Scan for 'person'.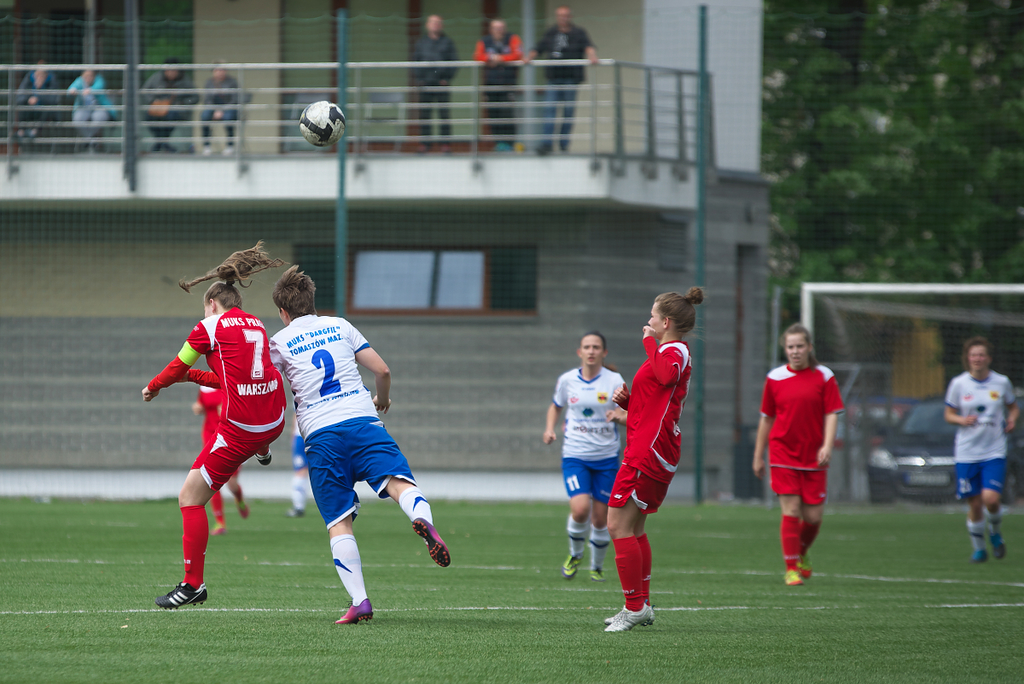
Scan result: {"left": 602, "top": 288, "right": 712, "bottom": 645}.
